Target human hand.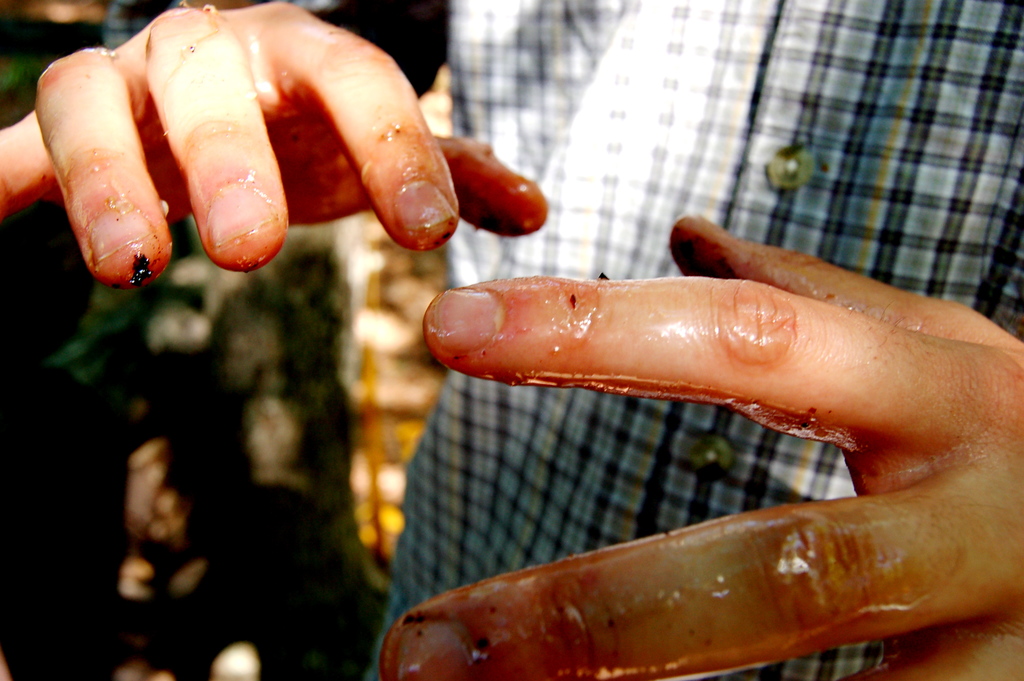
Target region: left=0, top=0, right=539, bottom=288.
